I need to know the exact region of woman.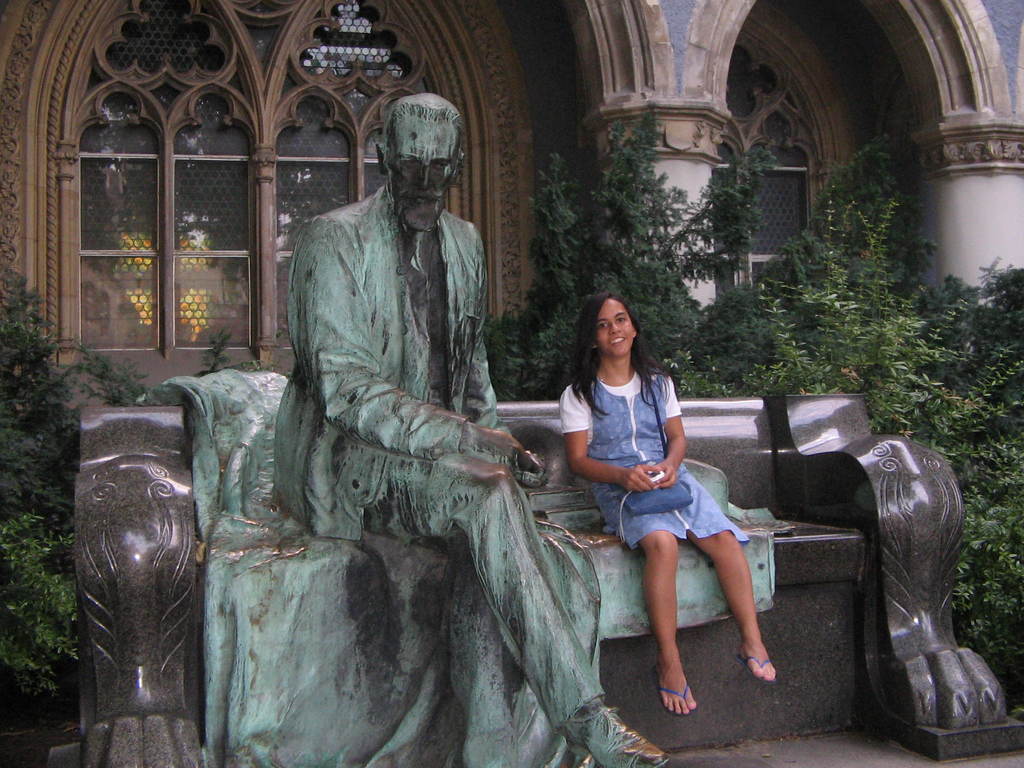
Region: x1=561, y1=294, x2=772, y2=712.
